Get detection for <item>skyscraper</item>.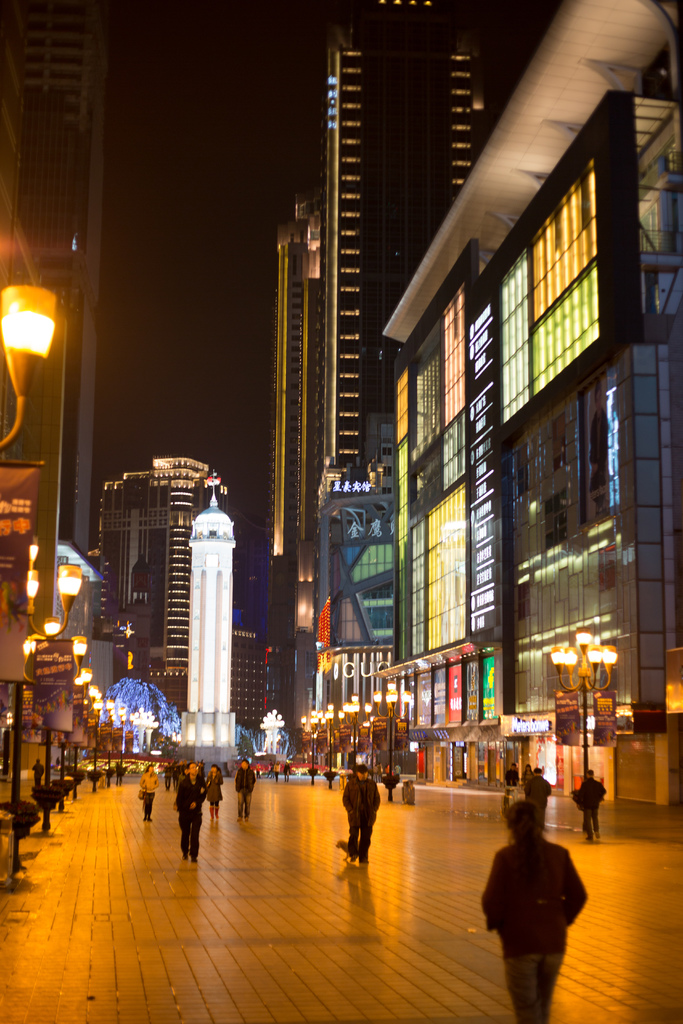
Detection: (98, 447, 235, 701).
